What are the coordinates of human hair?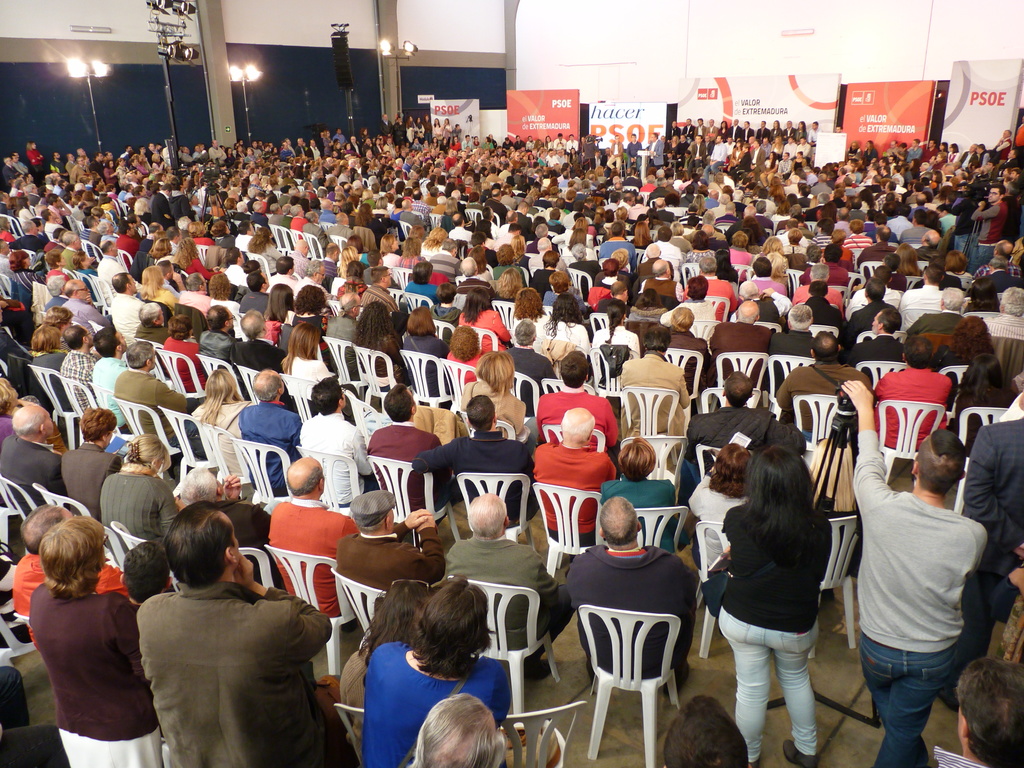
bbox=(602, 257, 620, 277).
